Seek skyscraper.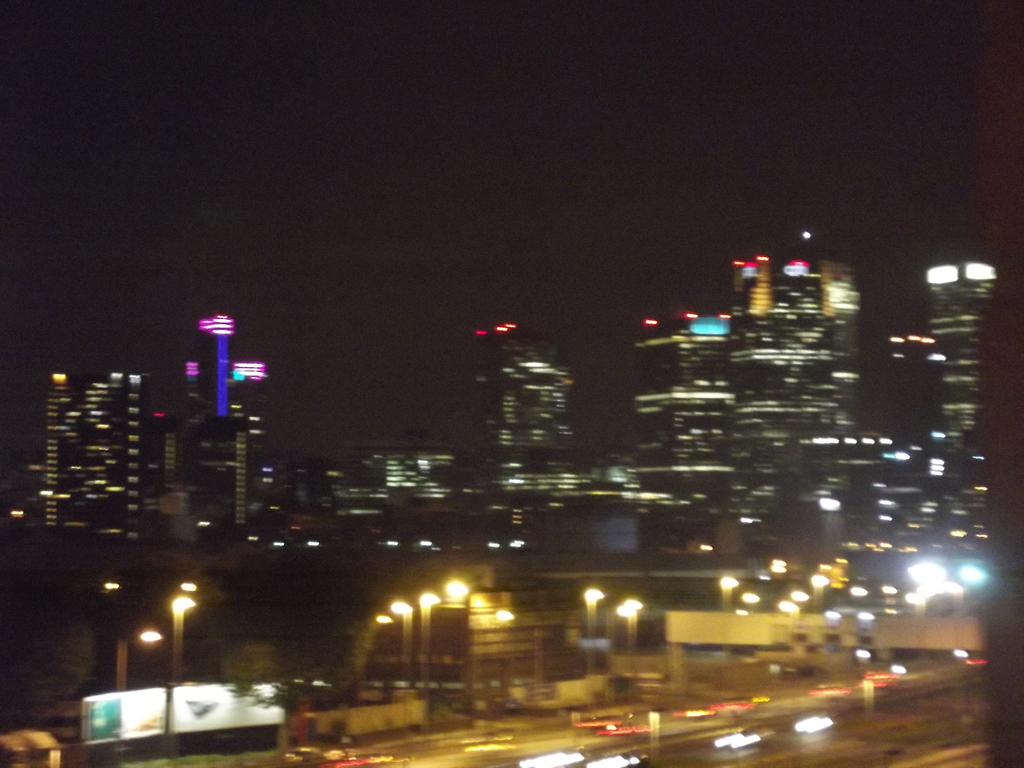
pyautogui.locateOnScreen(911, 255, 1002, 543).
